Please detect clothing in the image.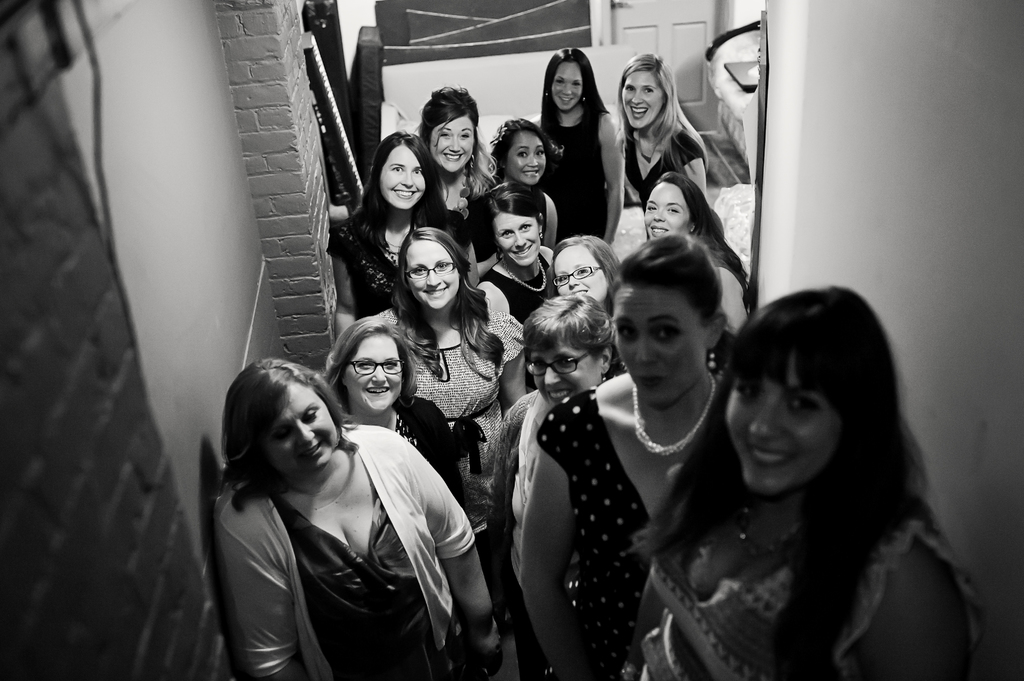
crop(211, 408, 481, 677).
